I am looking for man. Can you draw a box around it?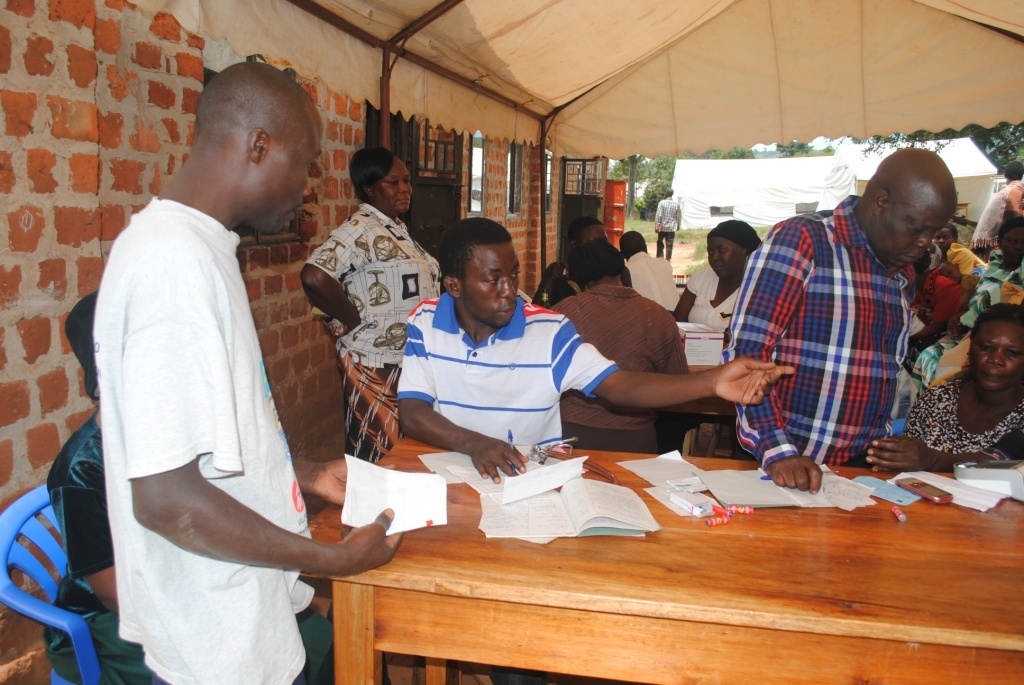
Sure, the bounding box is select_region(652, 185, 679, 266).
